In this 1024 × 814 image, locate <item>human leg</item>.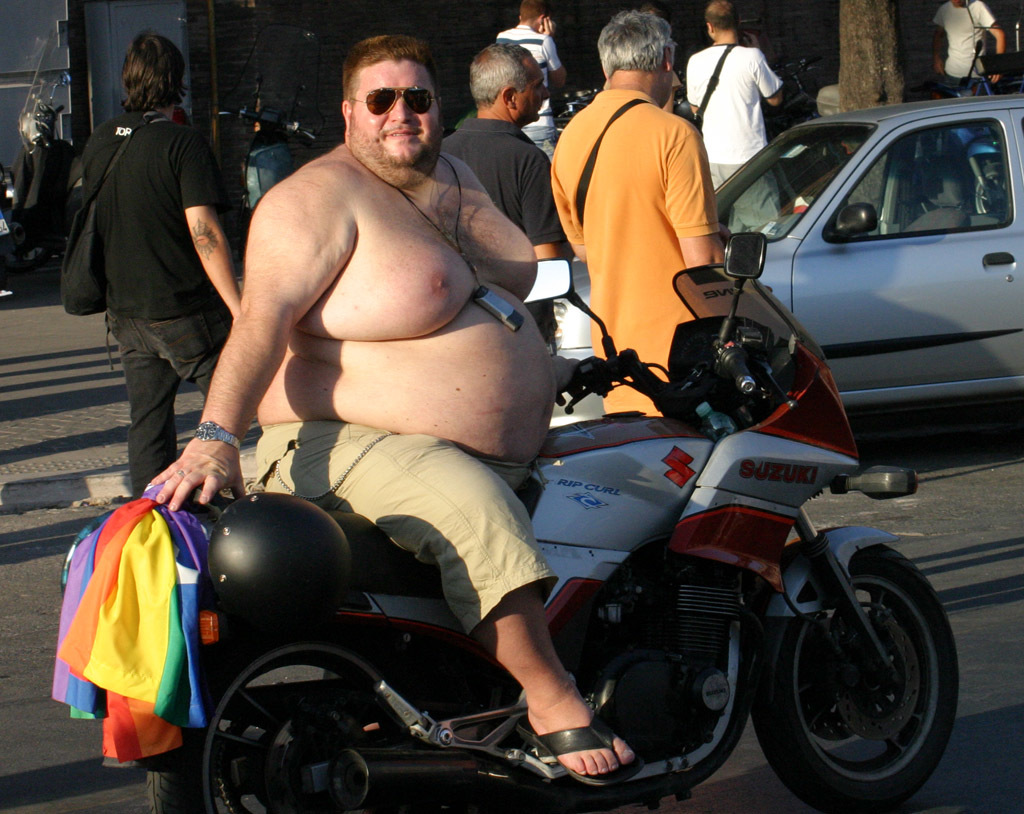
Bounding box: box(247, 420, 649, 795).
